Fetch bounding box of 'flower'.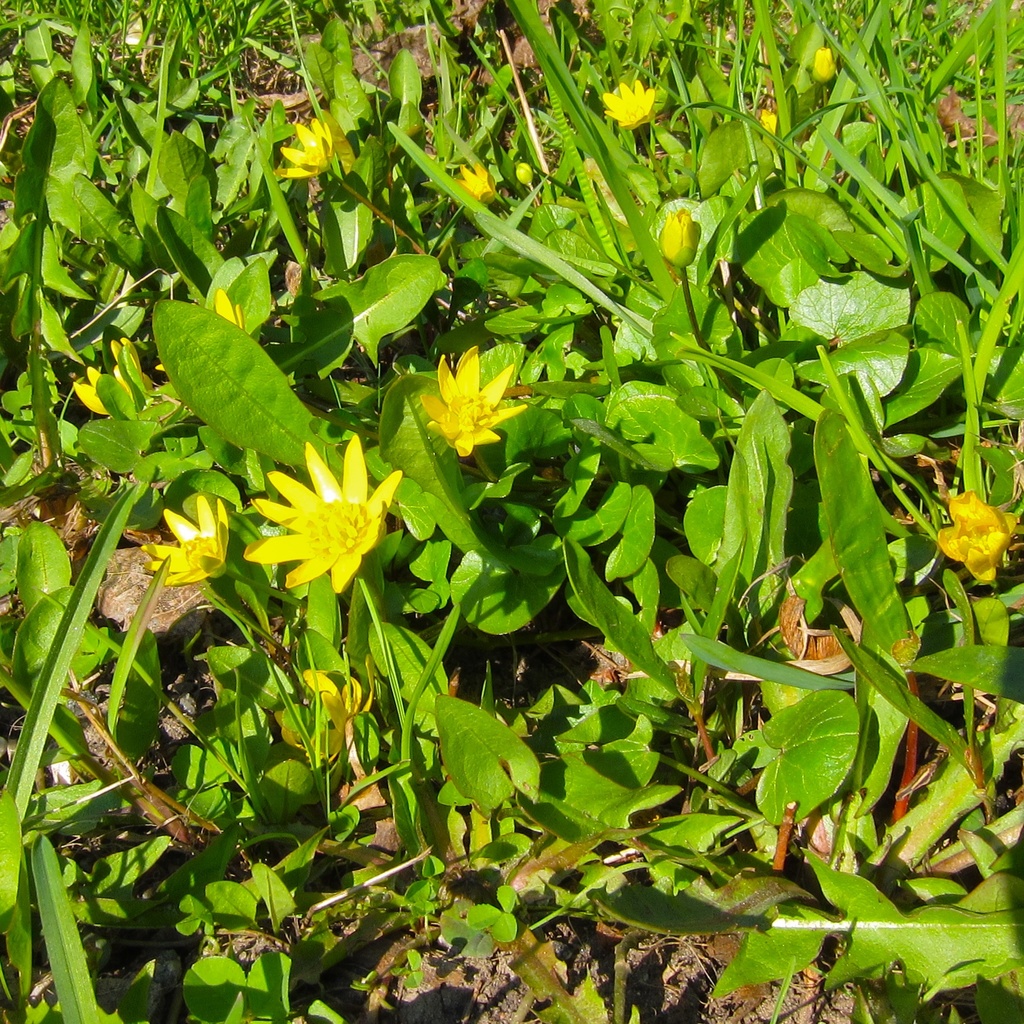
Bbox: box(207, 285, 247, 333).
